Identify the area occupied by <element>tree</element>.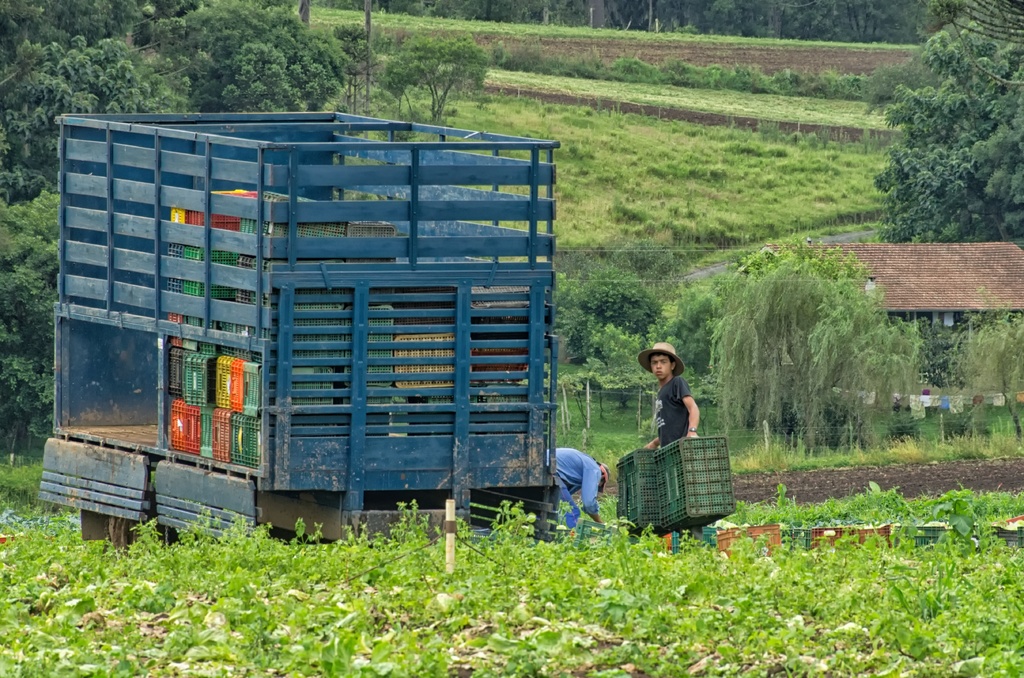
Area: 930:318:1023:451.
